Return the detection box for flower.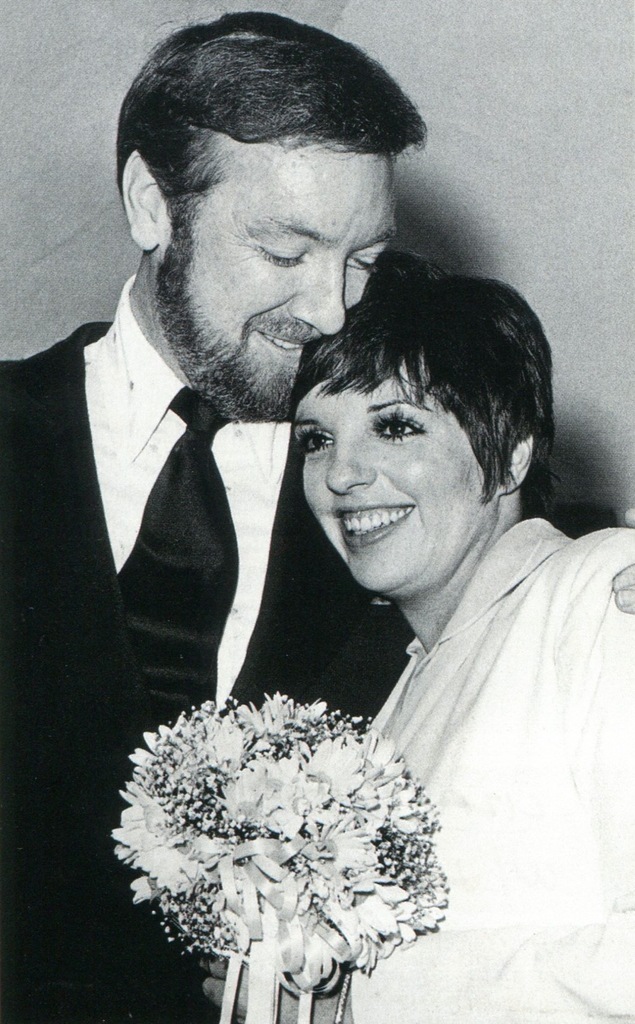
box(104, 689, 454, 995).
